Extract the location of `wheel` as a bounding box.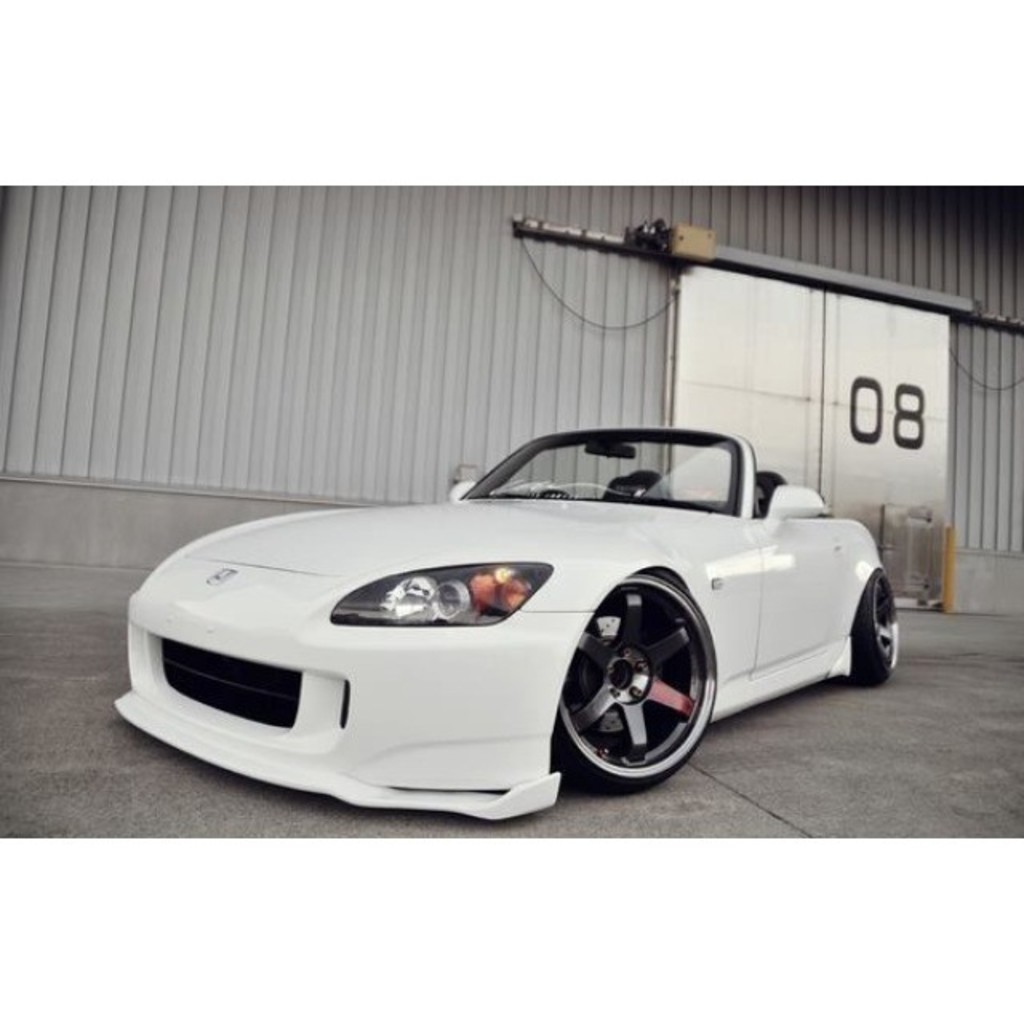
BBox(547, 570, 722, 798).
